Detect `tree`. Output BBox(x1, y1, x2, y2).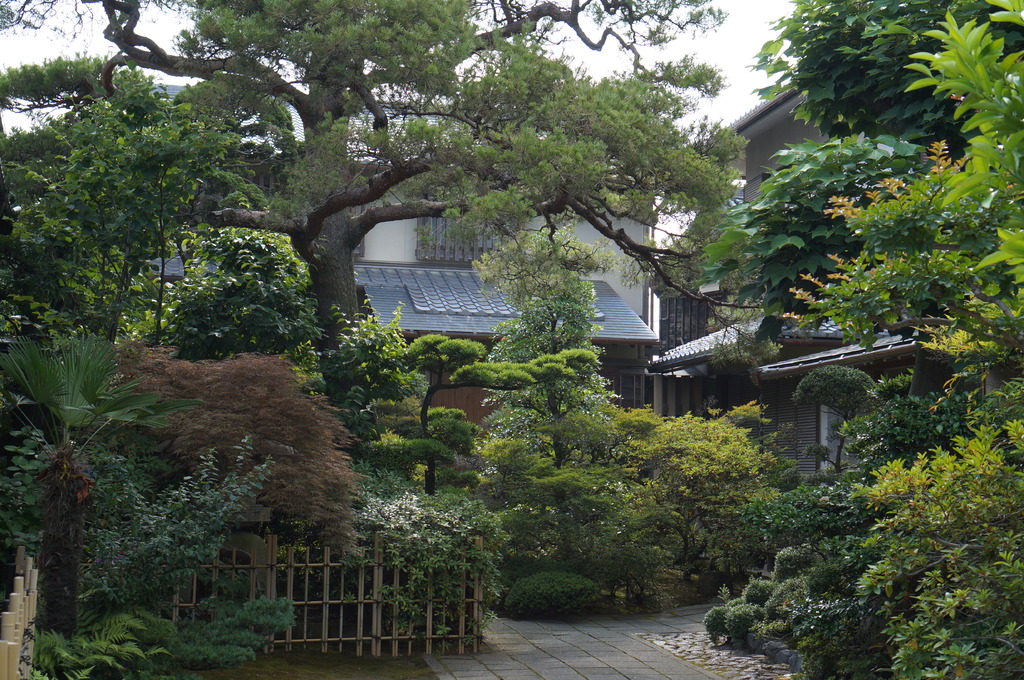
BBox(696, 0, 1023, 679).
